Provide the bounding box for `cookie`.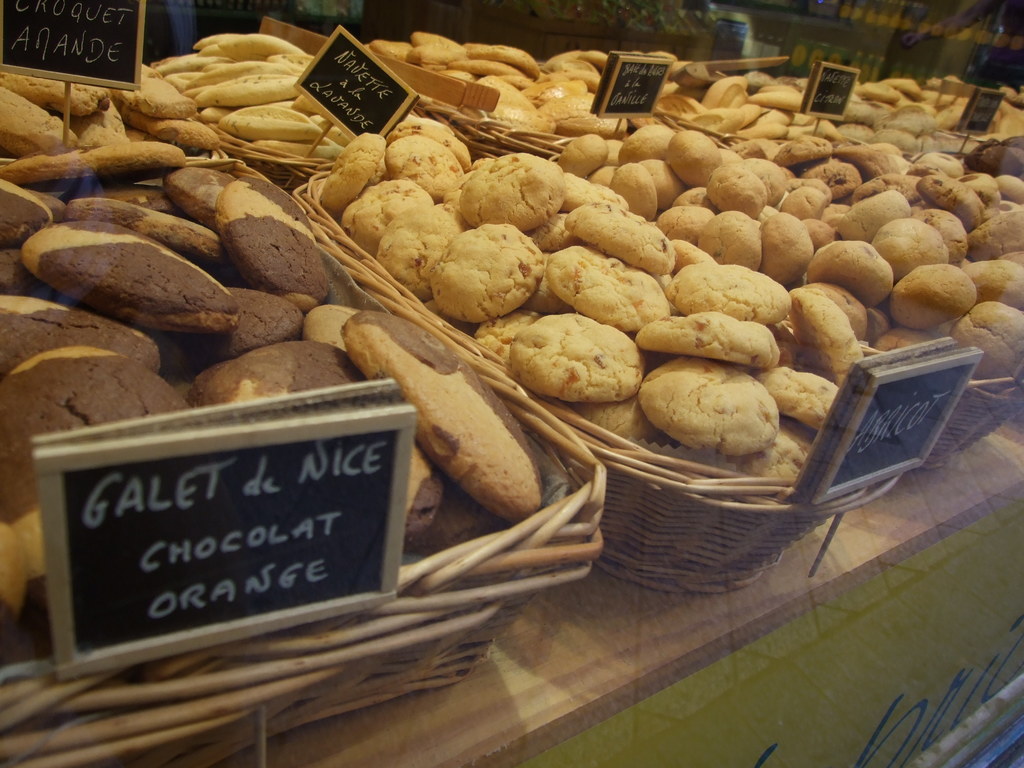
(344, 306, 543, 525).
